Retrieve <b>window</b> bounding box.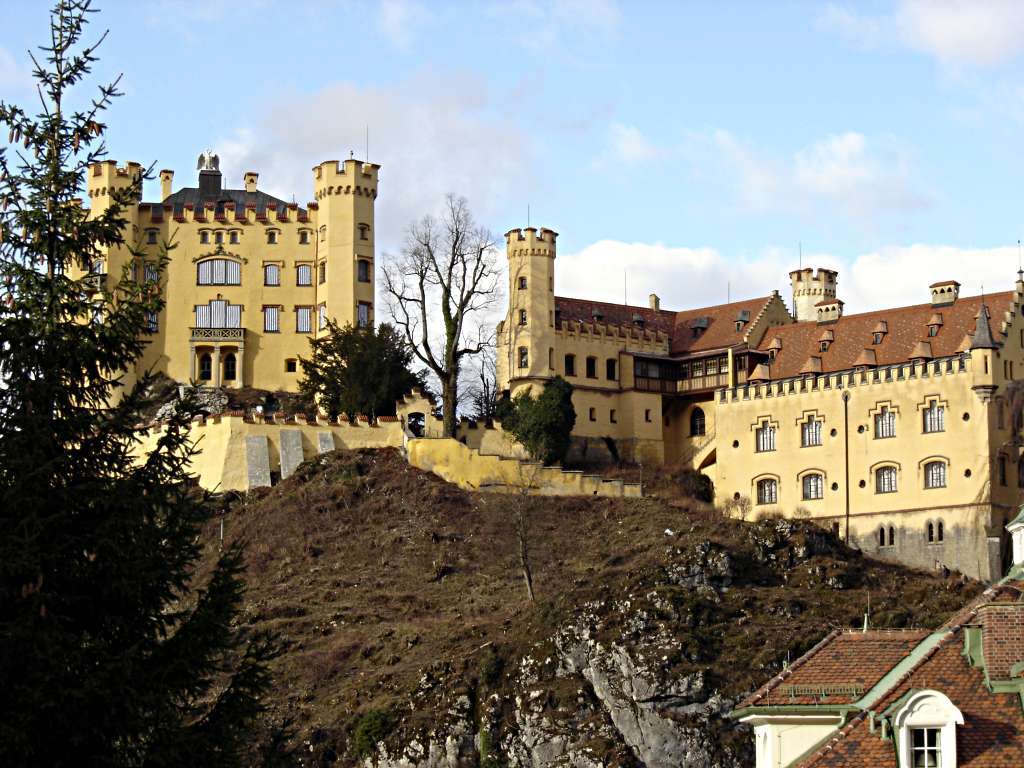
Bounding box: Rect(634, 361, 664, 378).
